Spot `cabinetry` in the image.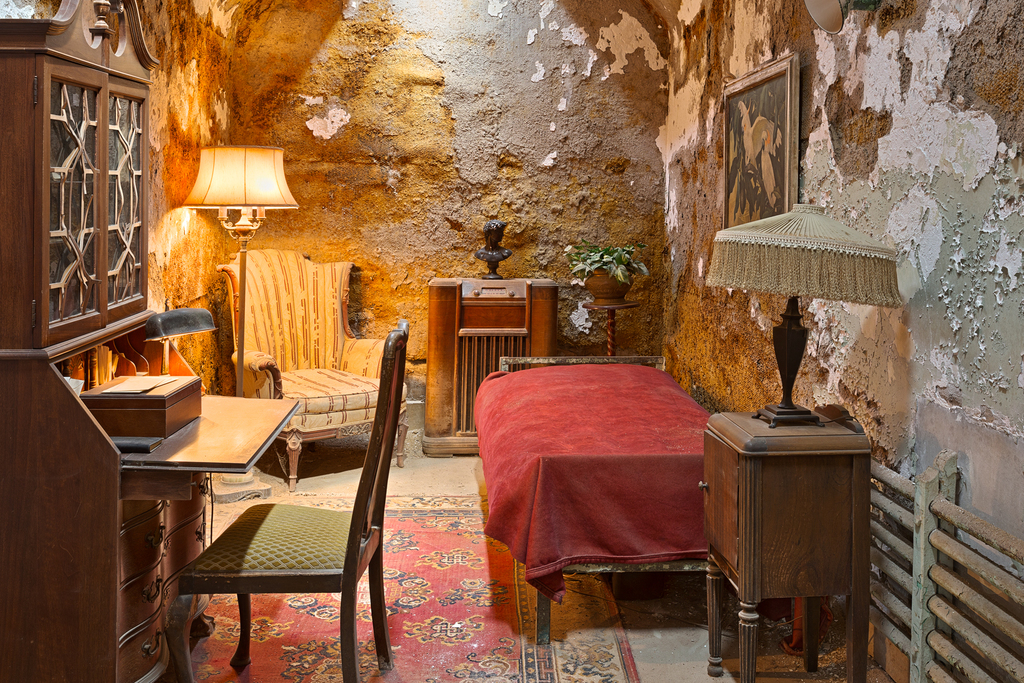
`cabinetry` found at [0,0,154,363].
